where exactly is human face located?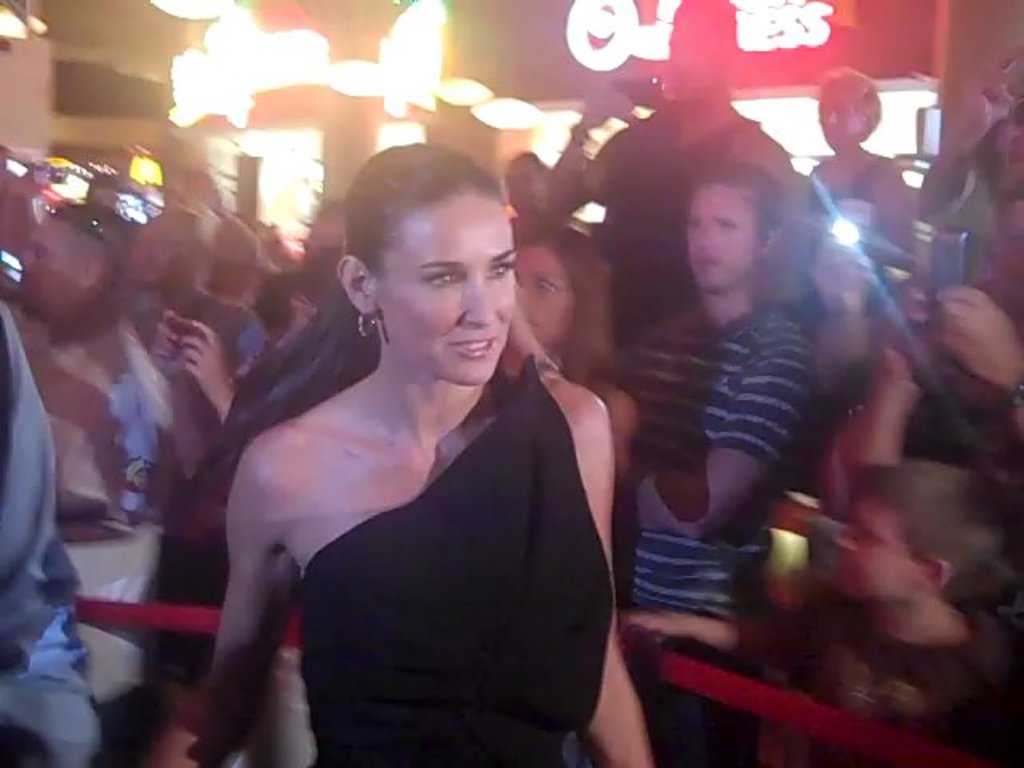
Its bounding box is bbox=[818, 88, 859, 147].
